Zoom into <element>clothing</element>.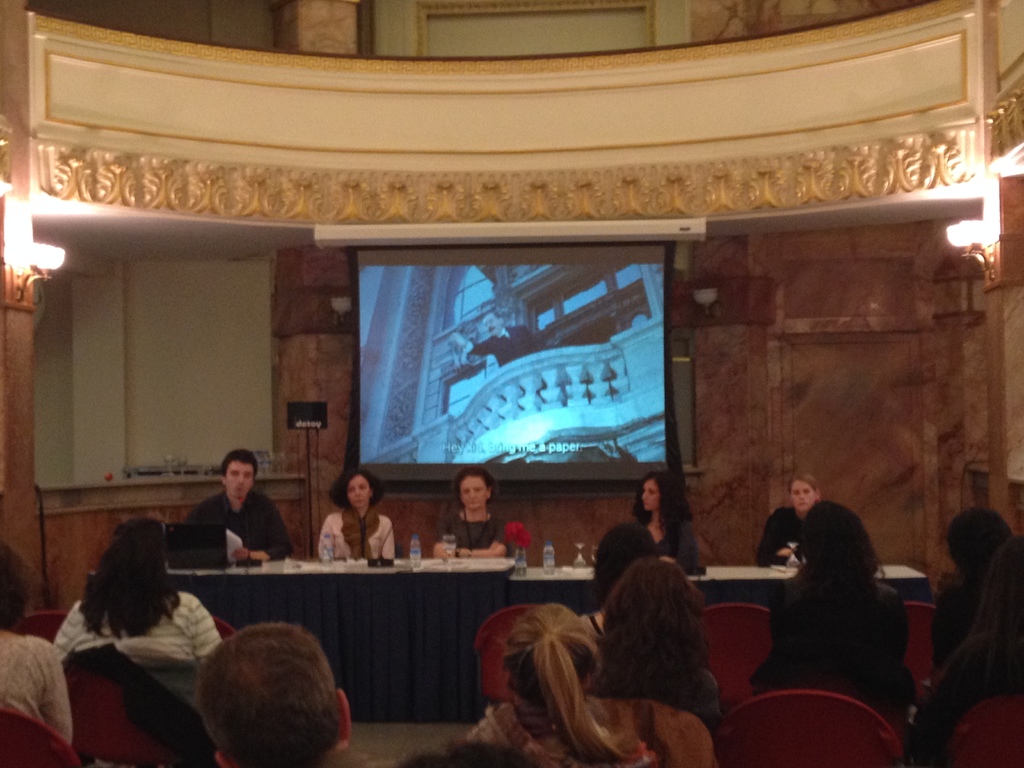
Zoom target: 303, 506, 394, 570.
